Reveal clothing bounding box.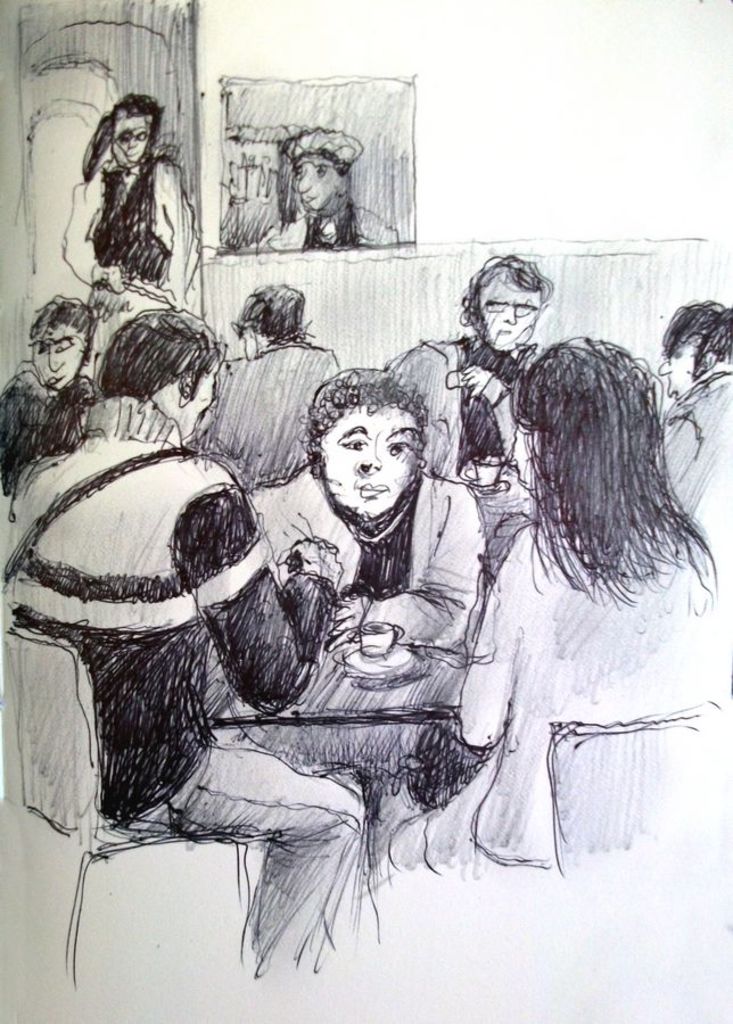
Revealed: rect(0, 382, 385, 1022).
